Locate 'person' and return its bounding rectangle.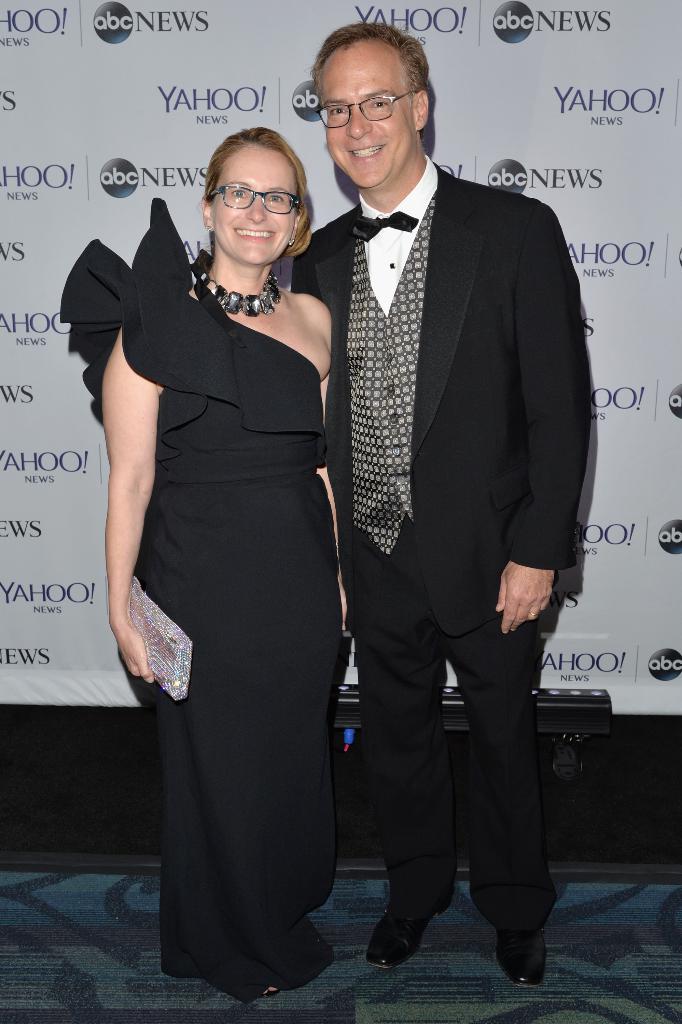
x1=60, y1=124, x2=348, y2=995.
